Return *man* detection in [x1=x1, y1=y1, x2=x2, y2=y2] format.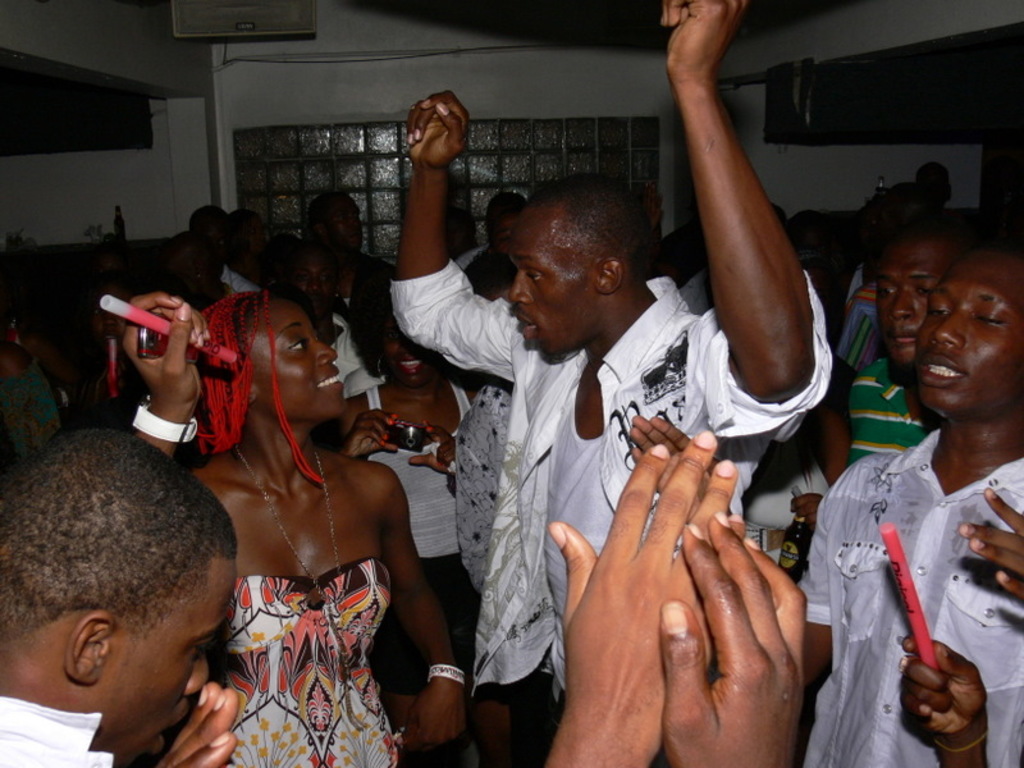
[x1=845, y1=225, x2=972, y2=461].
